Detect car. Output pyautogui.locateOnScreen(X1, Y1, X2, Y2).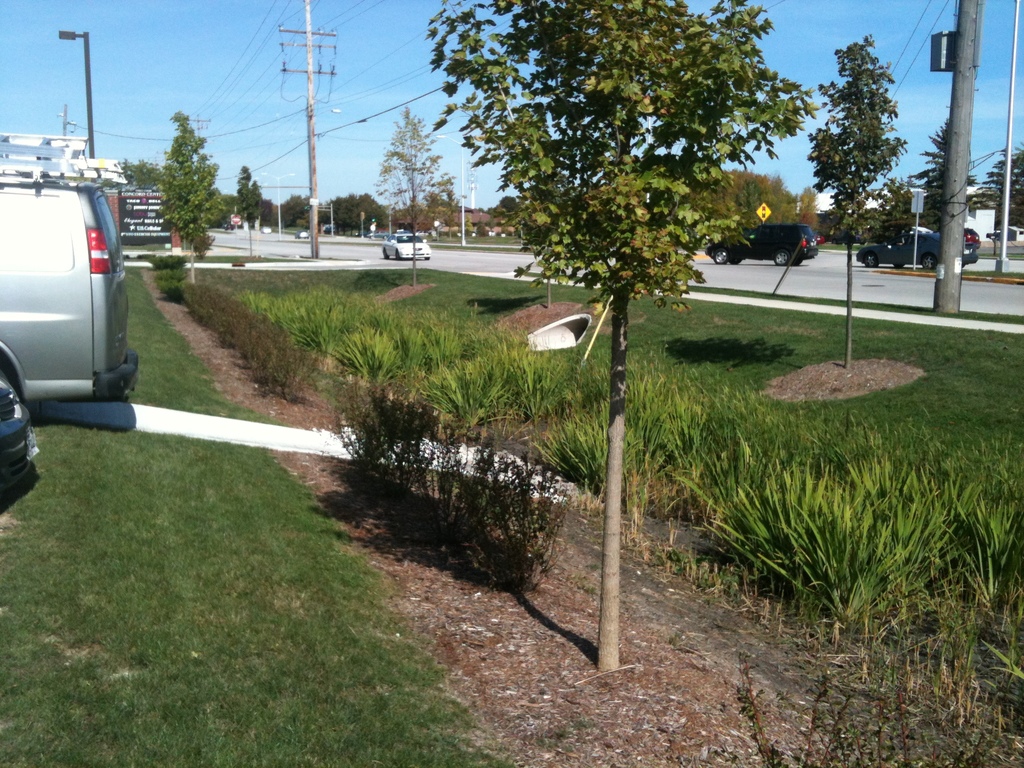
pyautogui.locateOnScreen(0, 380, 29, 472).
